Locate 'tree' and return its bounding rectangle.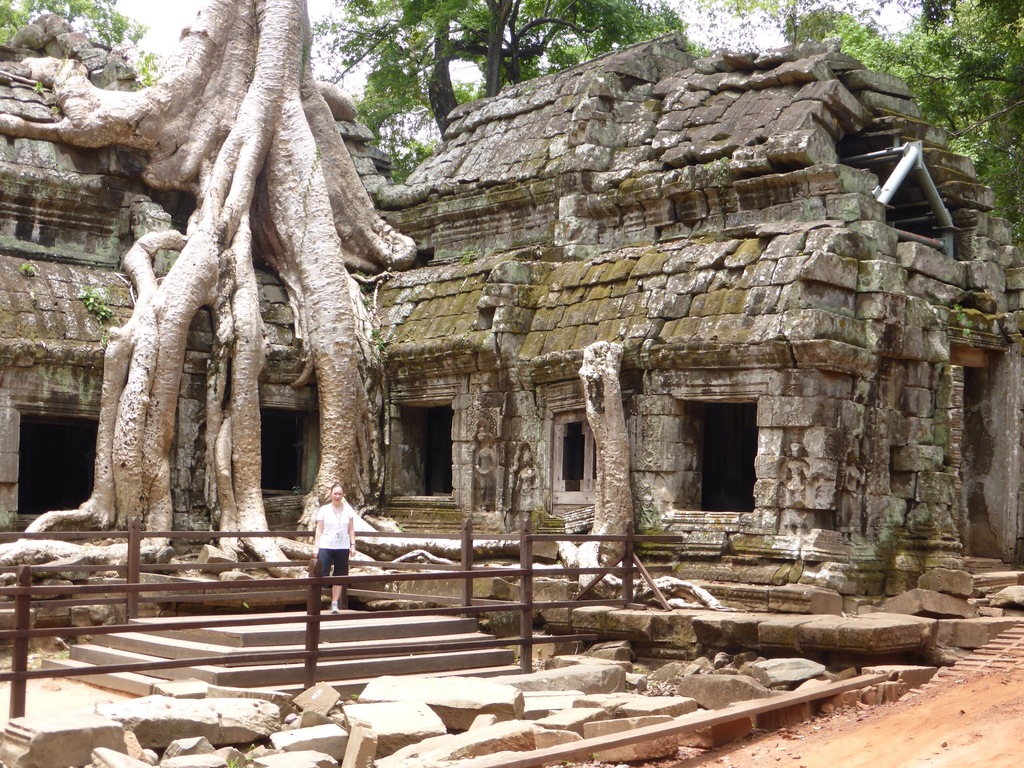
BBox(712, 0, 856, 49).
